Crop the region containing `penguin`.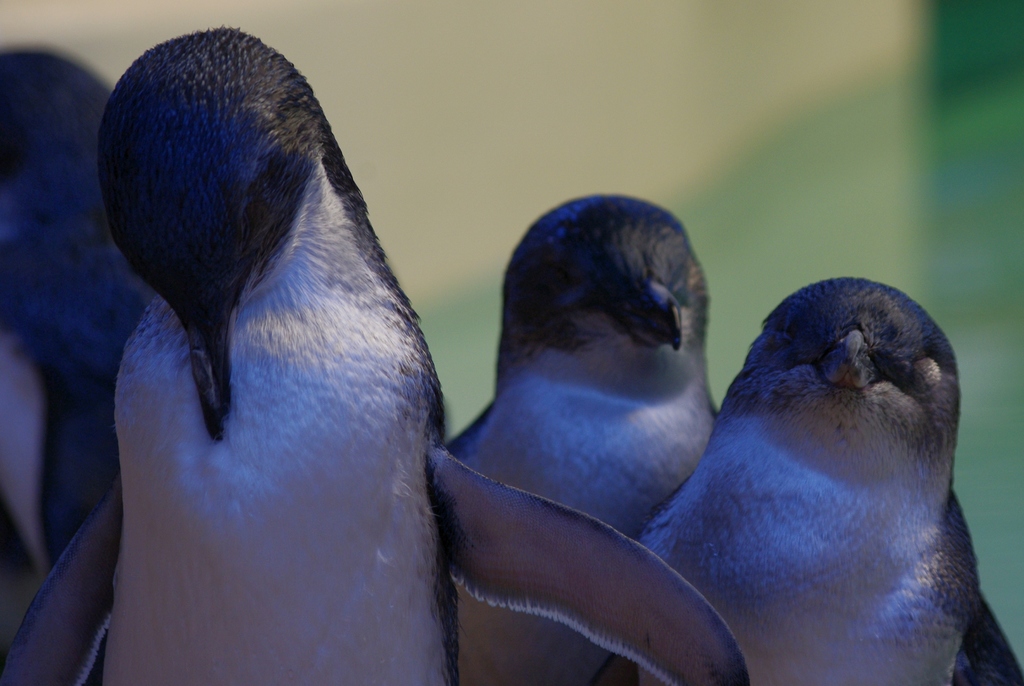
Crop region: <box>0,30,748,685</box>.
